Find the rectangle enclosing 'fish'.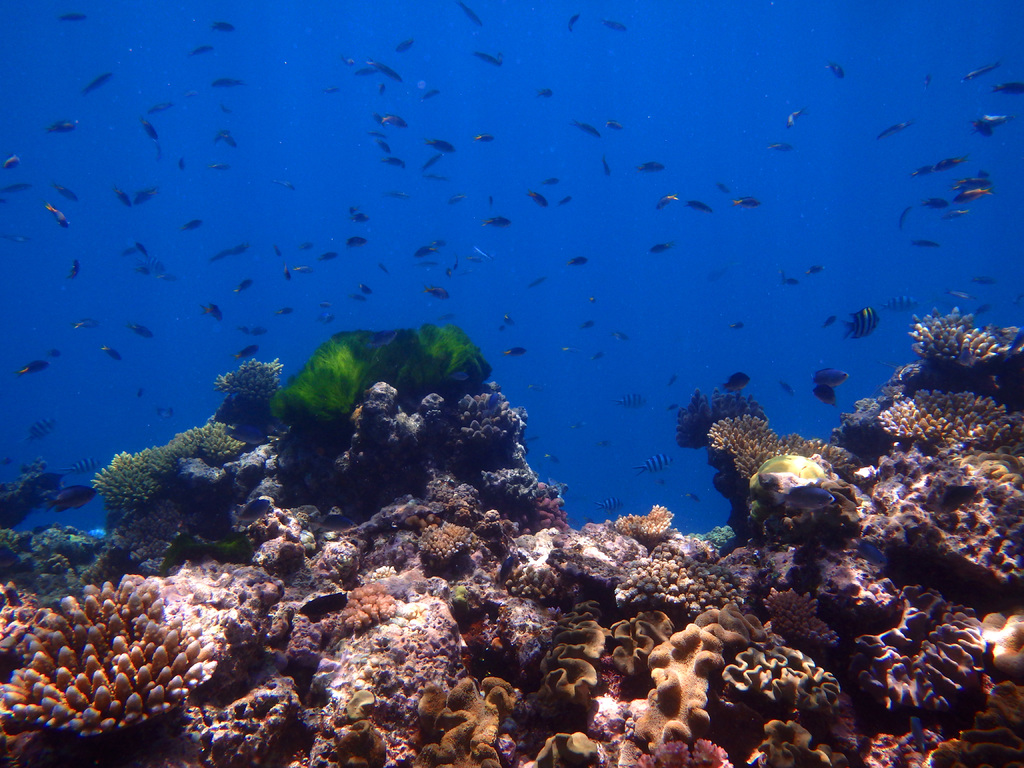
x1=845 y1=311 x2=879 y2=341.
